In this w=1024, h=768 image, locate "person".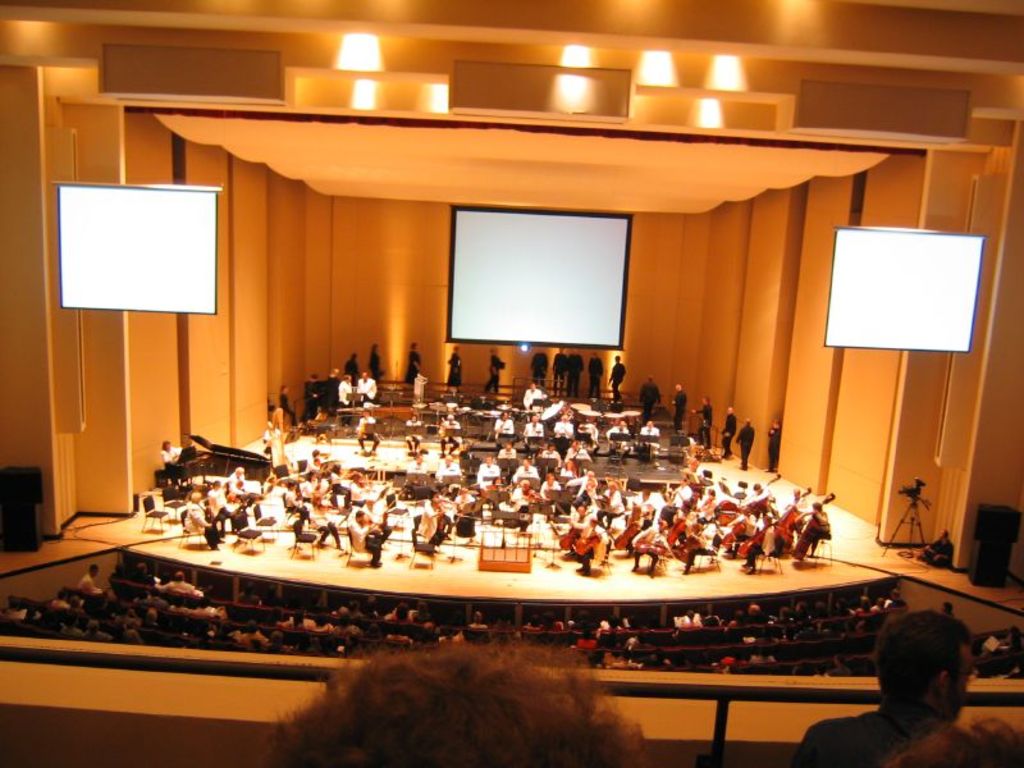
Bounding box: x1=344 y1=509 x2=392 y2=570.
